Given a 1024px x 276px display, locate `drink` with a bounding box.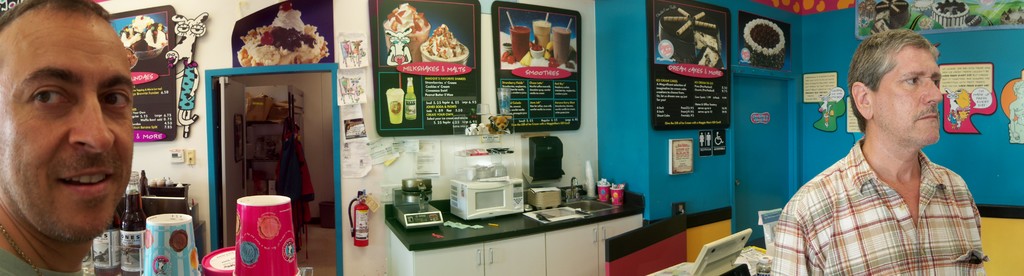
Located: [left=530, top=19, right=551, bottom=51].
